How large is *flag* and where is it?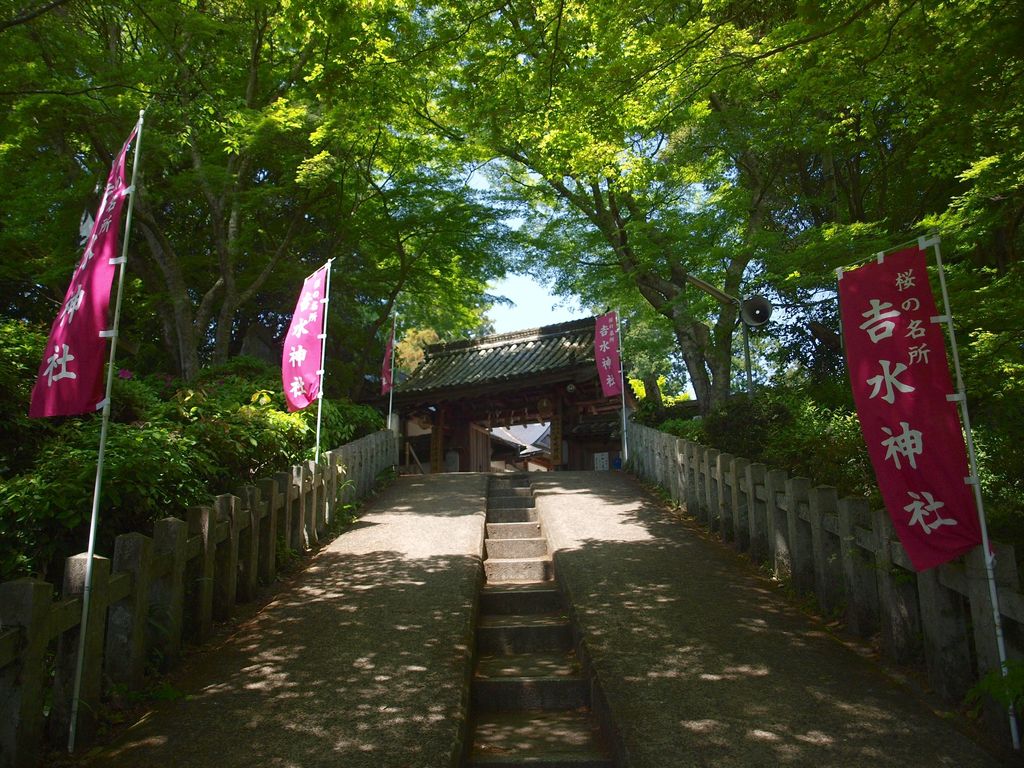
Bounding box: {"x1": 24, "y1": 140, "x2": 132, "y2": 469}.
